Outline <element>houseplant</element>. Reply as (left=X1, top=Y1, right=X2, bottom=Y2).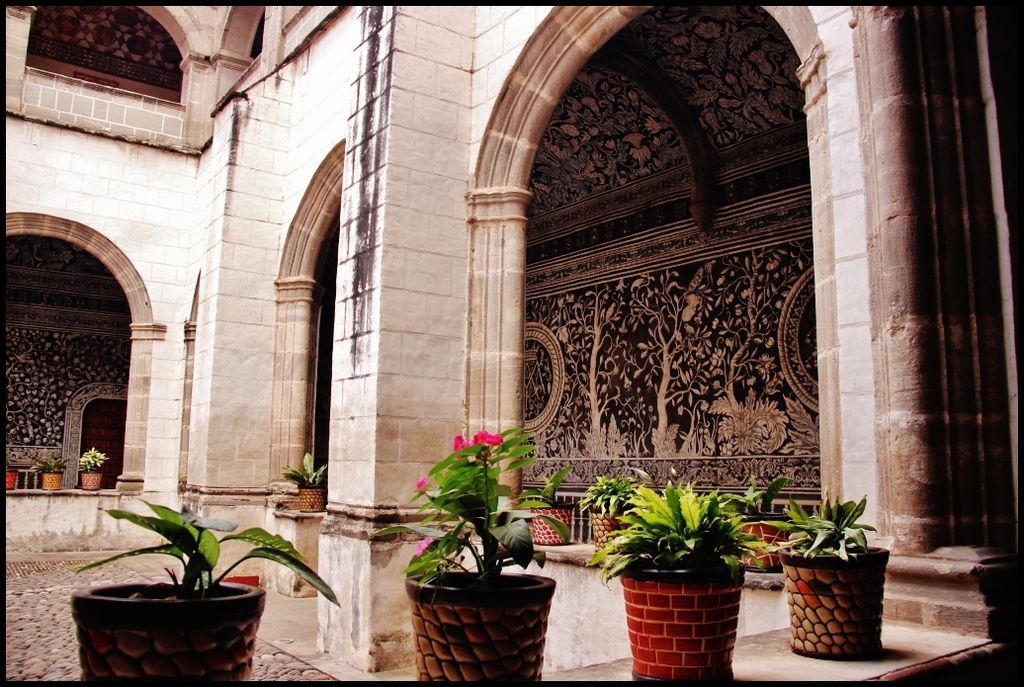
(left=5, top=454, right=27, bottom=492).
